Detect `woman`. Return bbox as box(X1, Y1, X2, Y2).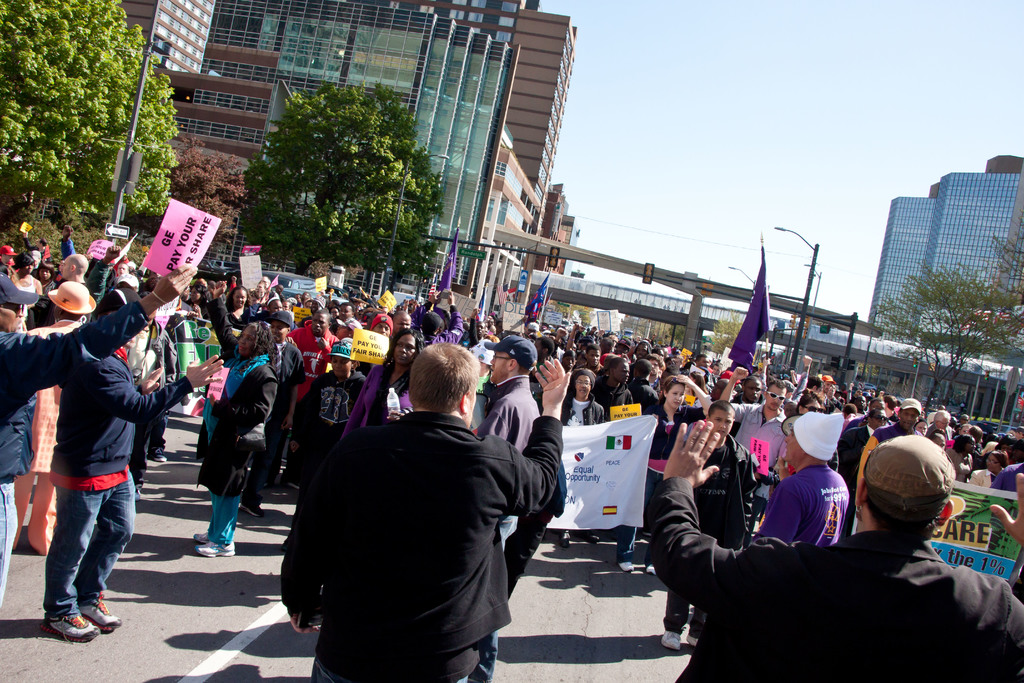
box(628, 375, 717, 572).
